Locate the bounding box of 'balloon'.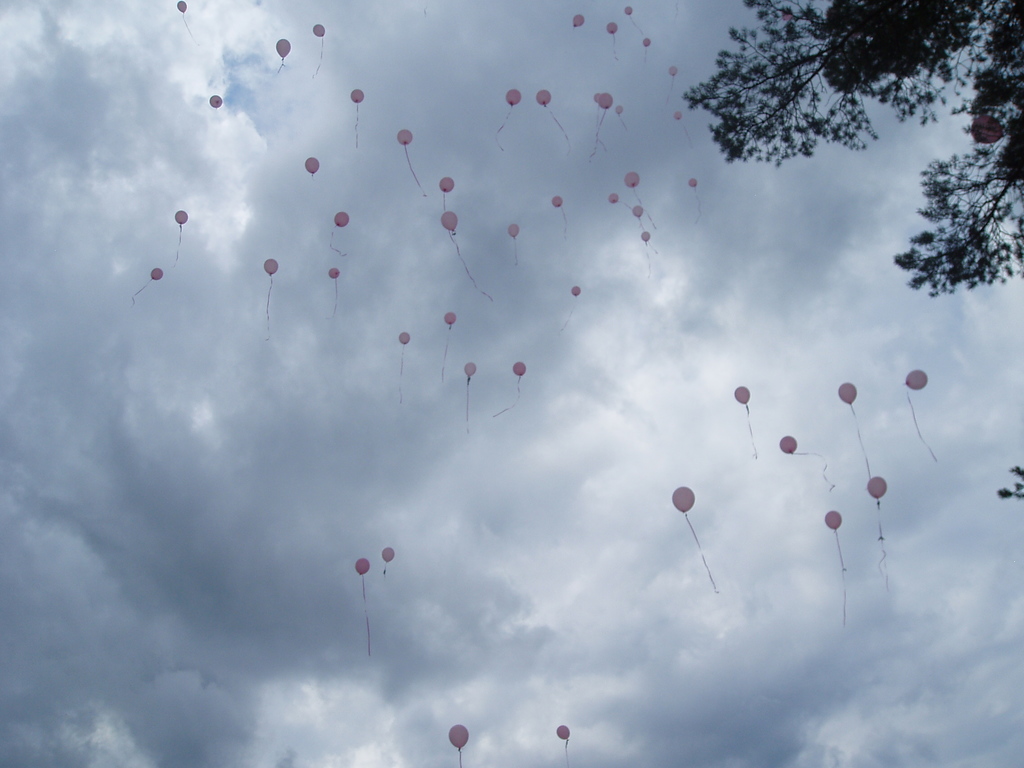
Bounding box: (x1=642, y1=36, x2=651, y2=48).
